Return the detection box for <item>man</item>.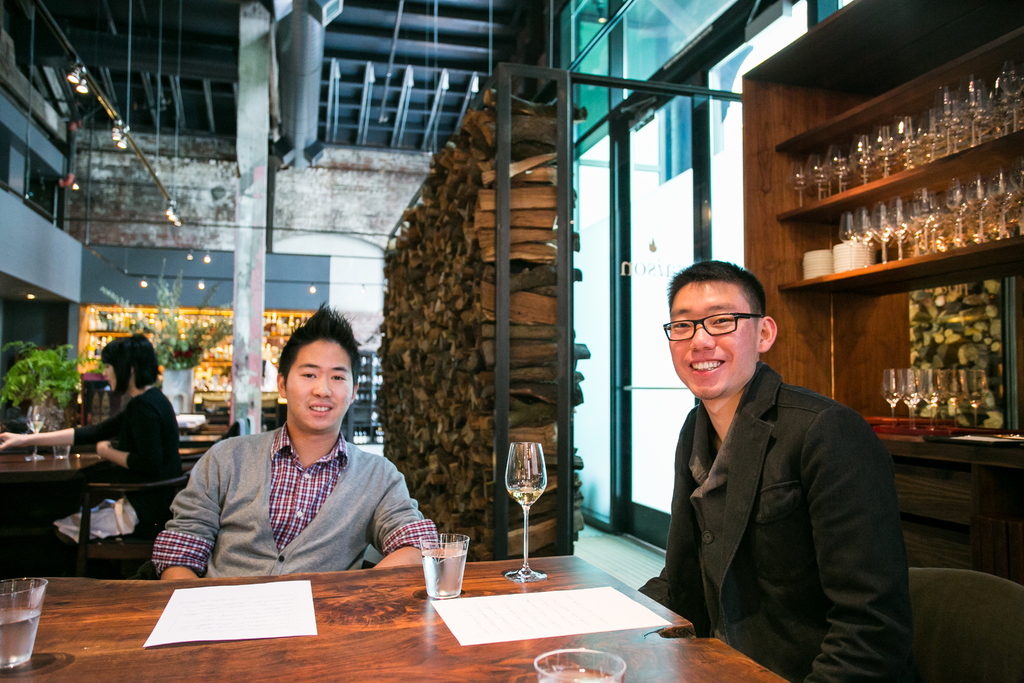
(637, 249, 915, 679).
